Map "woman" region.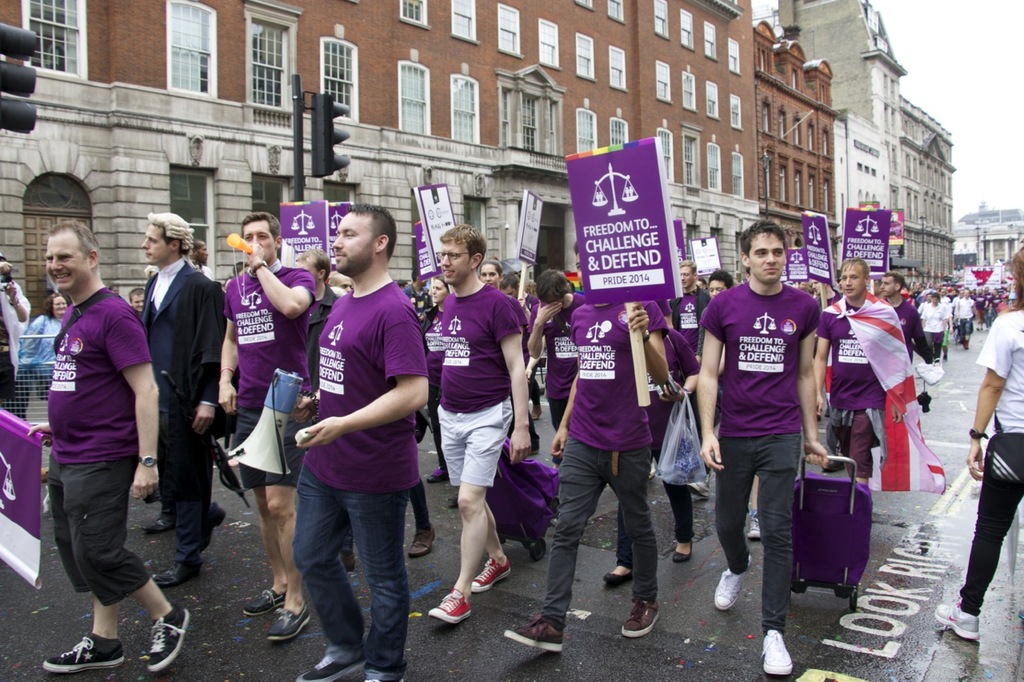
Mapped to select_region(411, 273, 448, 489).
